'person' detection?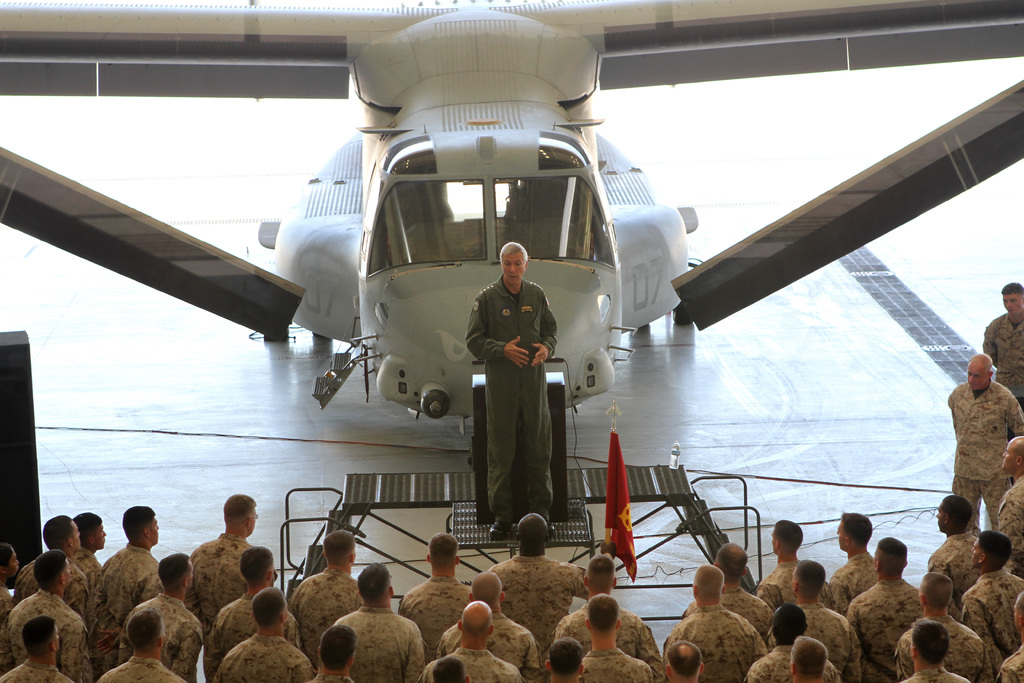
(x1=904, y1=616, x2=959, y2=682)
